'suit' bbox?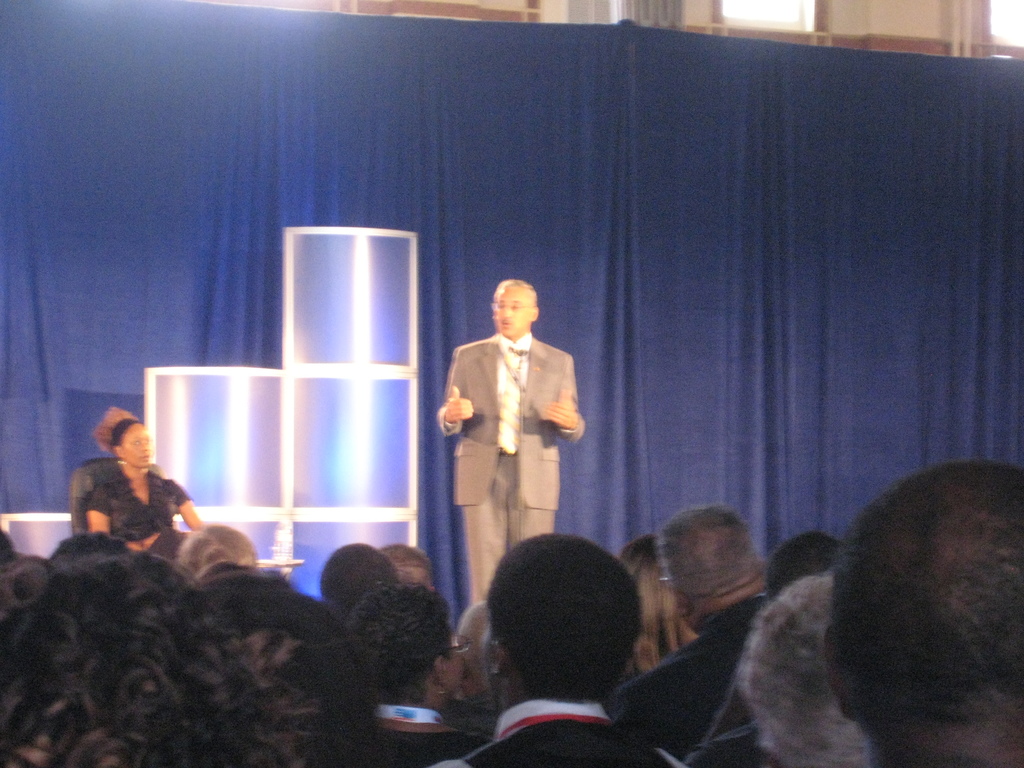
(left=463, top=300, right=604, bottom=561)
